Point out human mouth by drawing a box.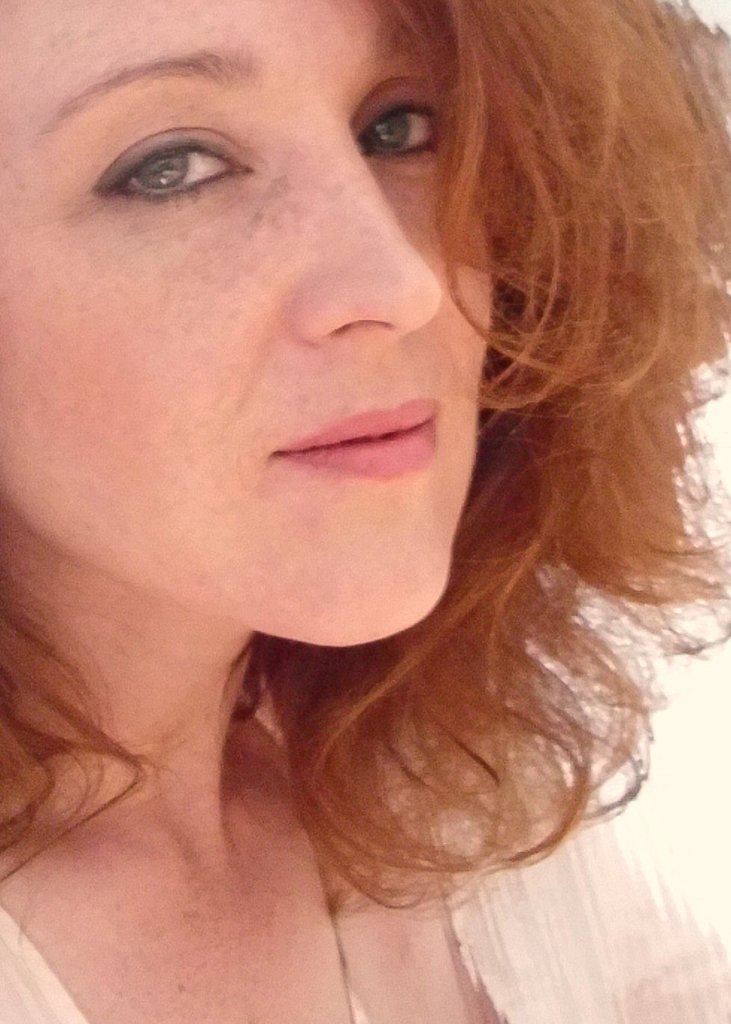
[270,400,440,477].
